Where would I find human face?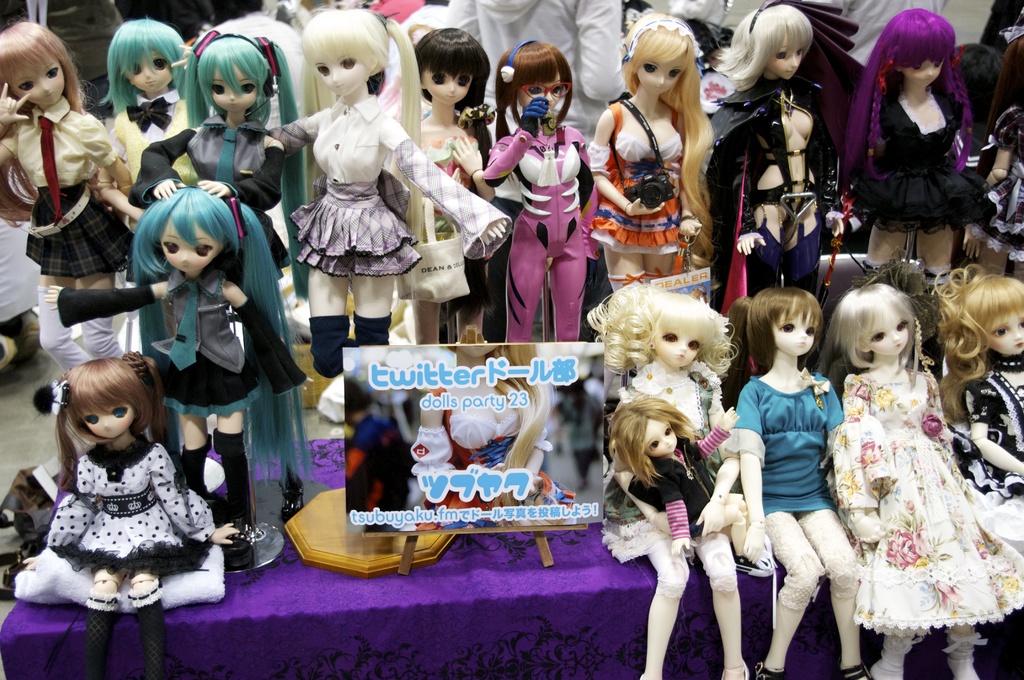
At (left=130, top=52, right=170, bottom=90).
